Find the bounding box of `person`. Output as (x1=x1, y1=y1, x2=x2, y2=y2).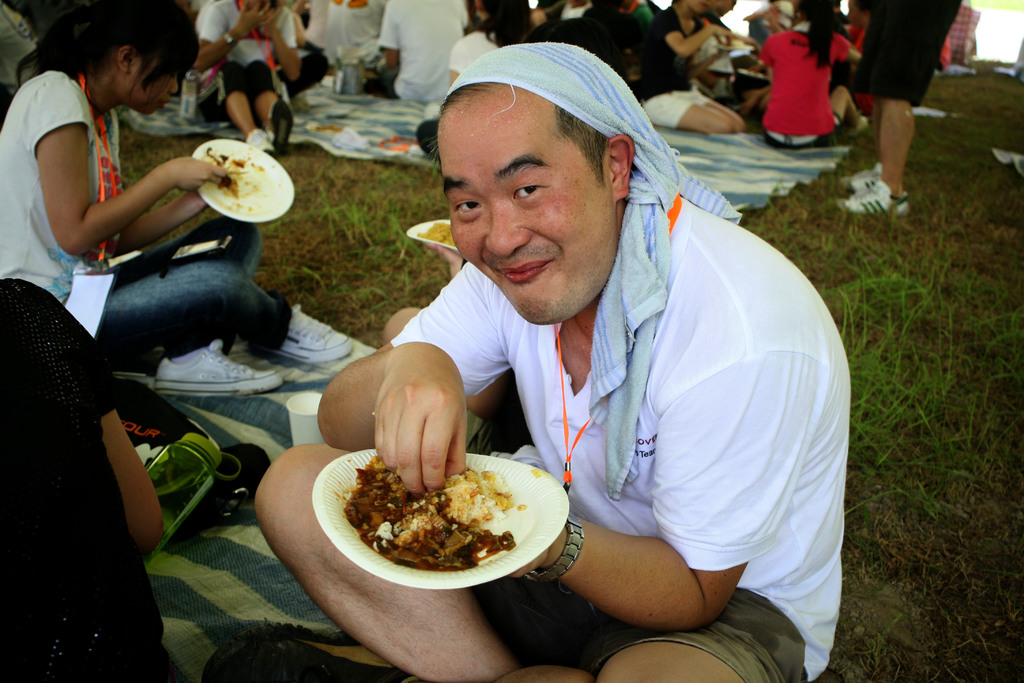
(x1=828, y1=0, x2=965, y2=211).
